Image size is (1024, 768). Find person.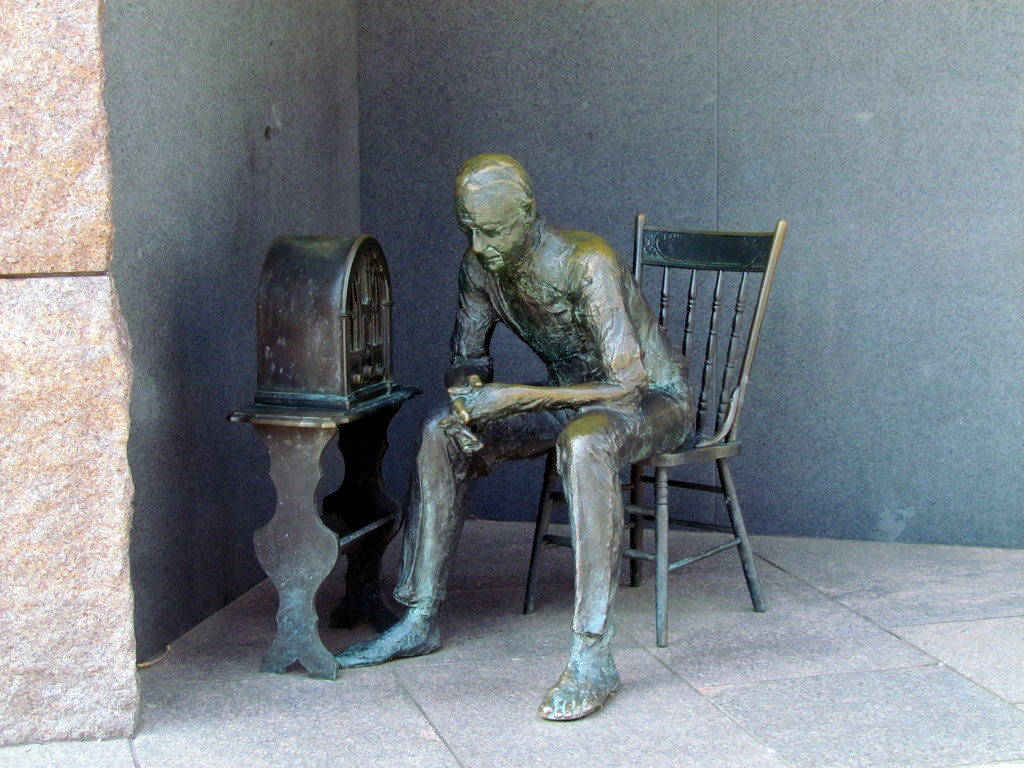
l=334, t=131, r=708, b=721.
